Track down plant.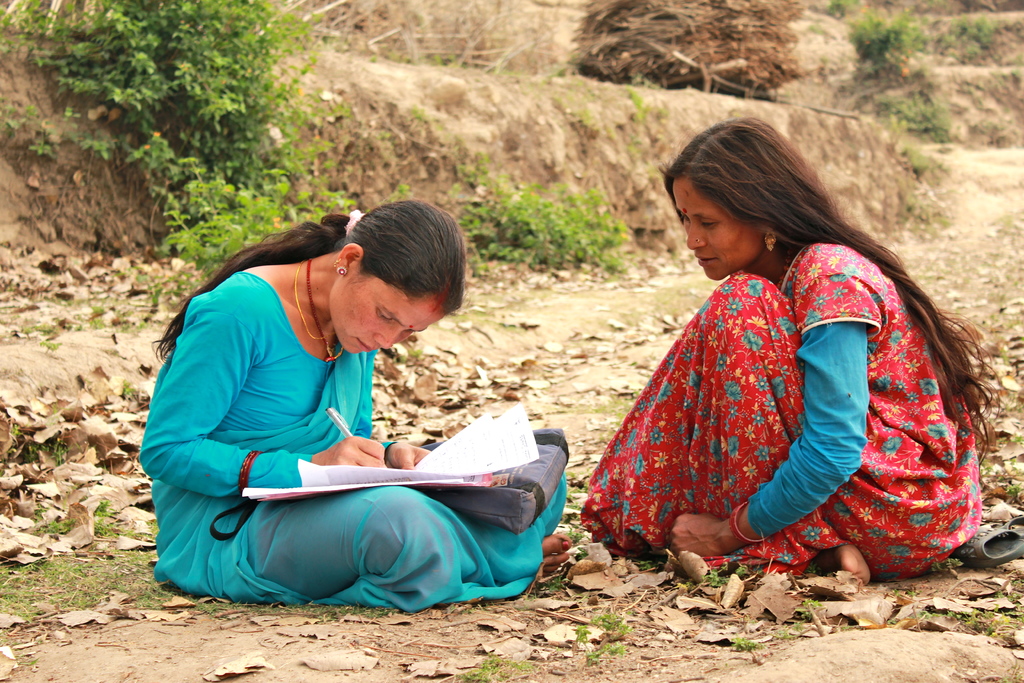
Tracked to [x1=929, y1=556, x2=968, y2=576].
